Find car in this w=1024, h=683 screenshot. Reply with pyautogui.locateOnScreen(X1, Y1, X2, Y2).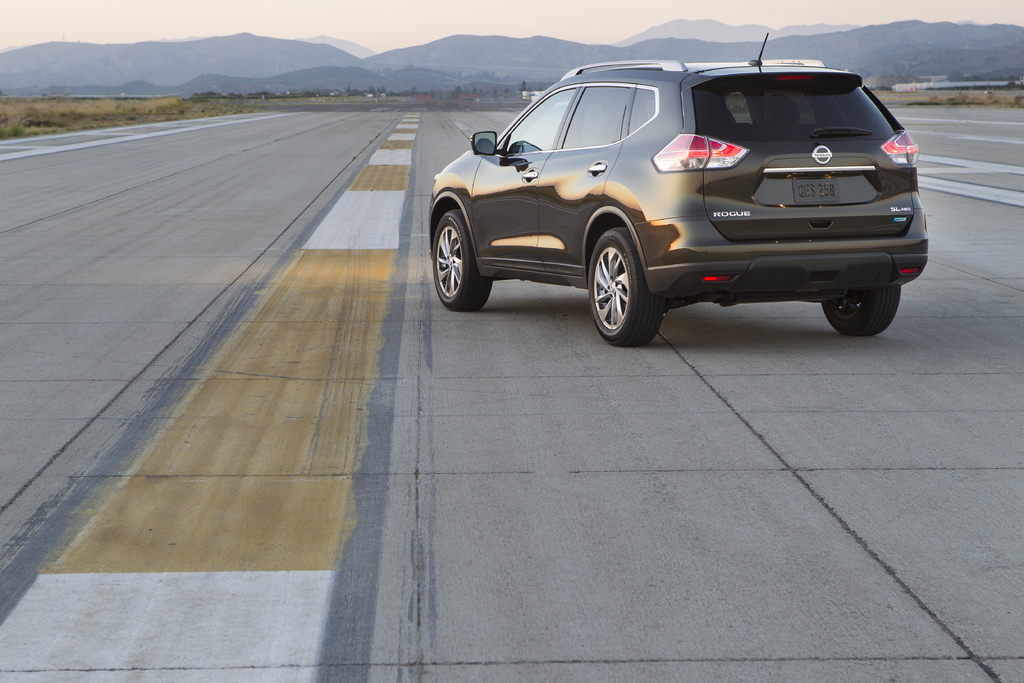
pyautogui.locateOnScreen(411, 42, 933, 345).
